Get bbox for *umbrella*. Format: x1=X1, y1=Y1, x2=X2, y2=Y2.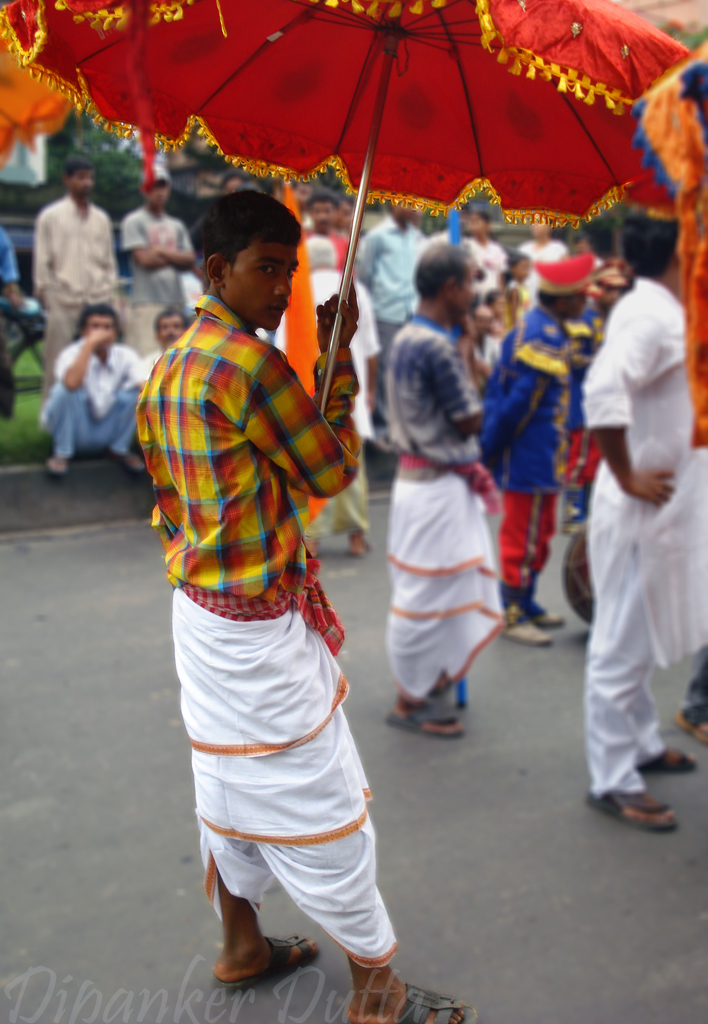
x1=0, y1=0, x2=689, y2=418.
